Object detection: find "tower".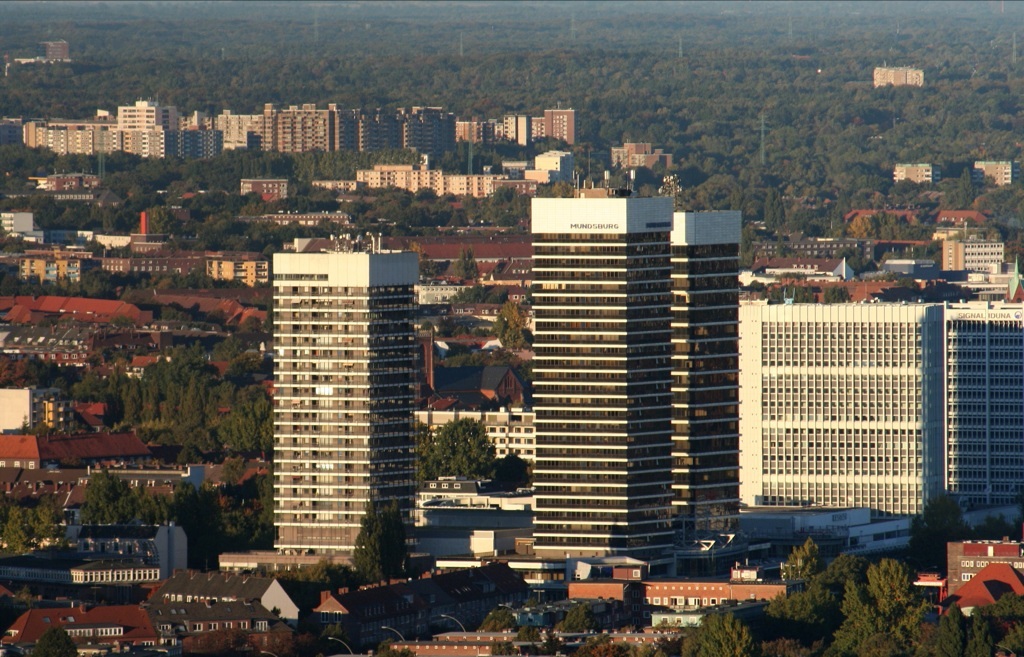
x1=116, y1=100, x2=183, y2=130.
